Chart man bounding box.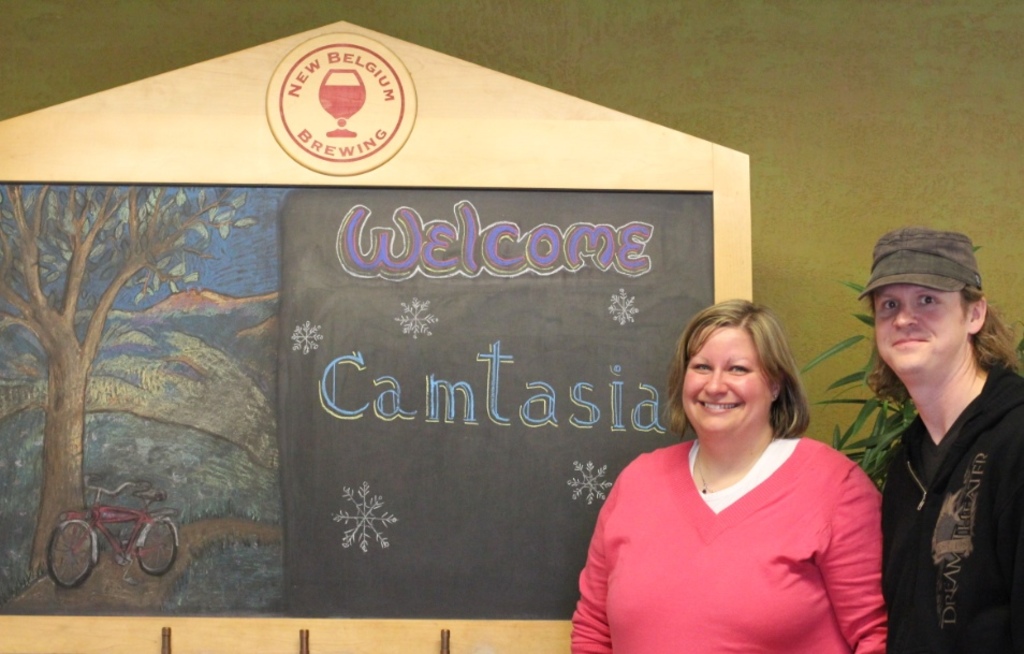
Charted: bbox=(836, 215, 1023, 650).
